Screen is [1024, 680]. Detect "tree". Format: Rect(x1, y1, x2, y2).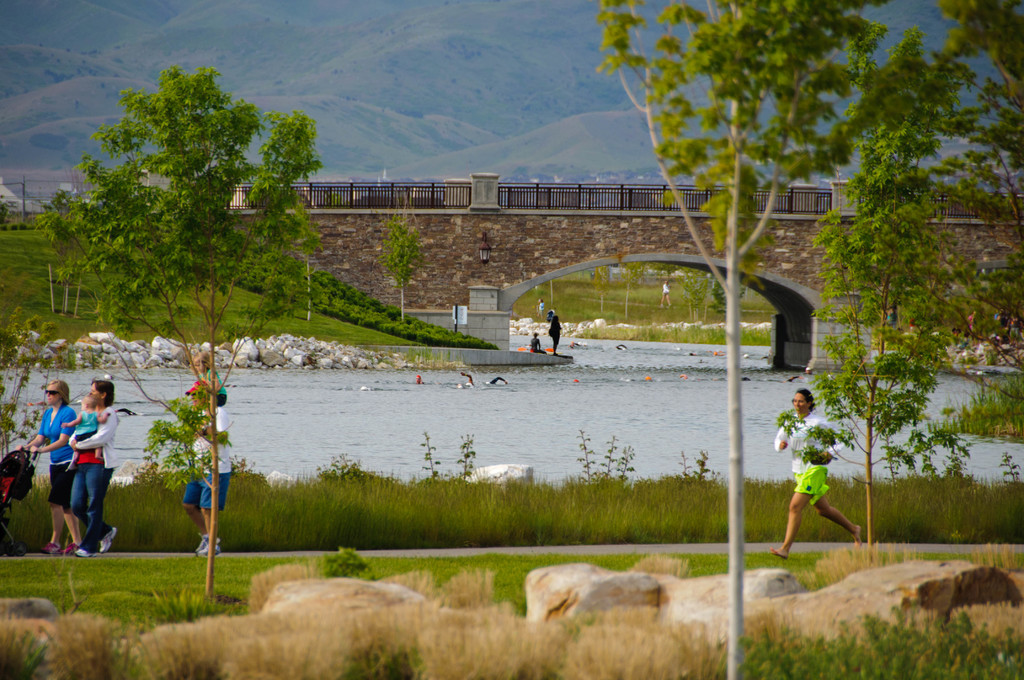
Rect(0, 326, 49, 458).
